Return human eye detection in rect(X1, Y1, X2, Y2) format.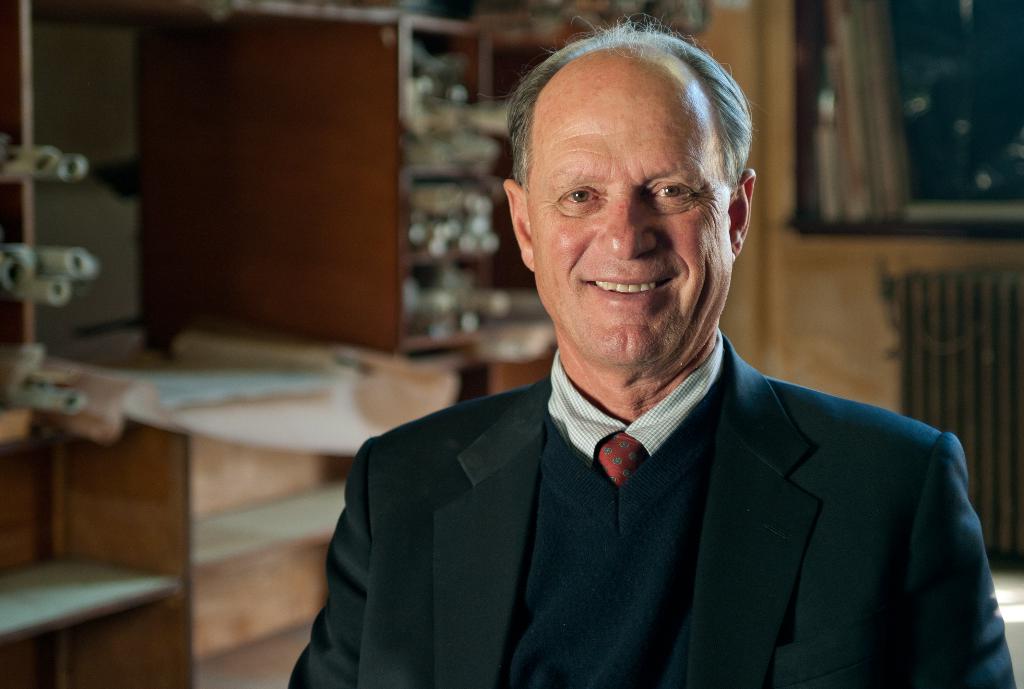
rect(646, 179, 702, 206).
